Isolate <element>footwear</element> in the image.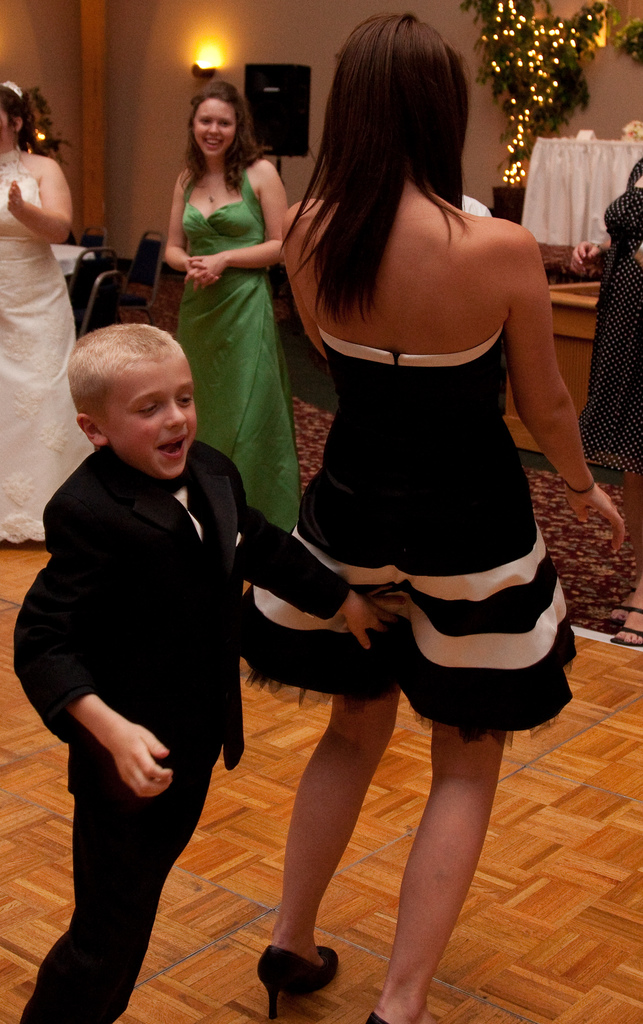
Isolated region: x1=611 y1=610 x2=642 y2=645.
